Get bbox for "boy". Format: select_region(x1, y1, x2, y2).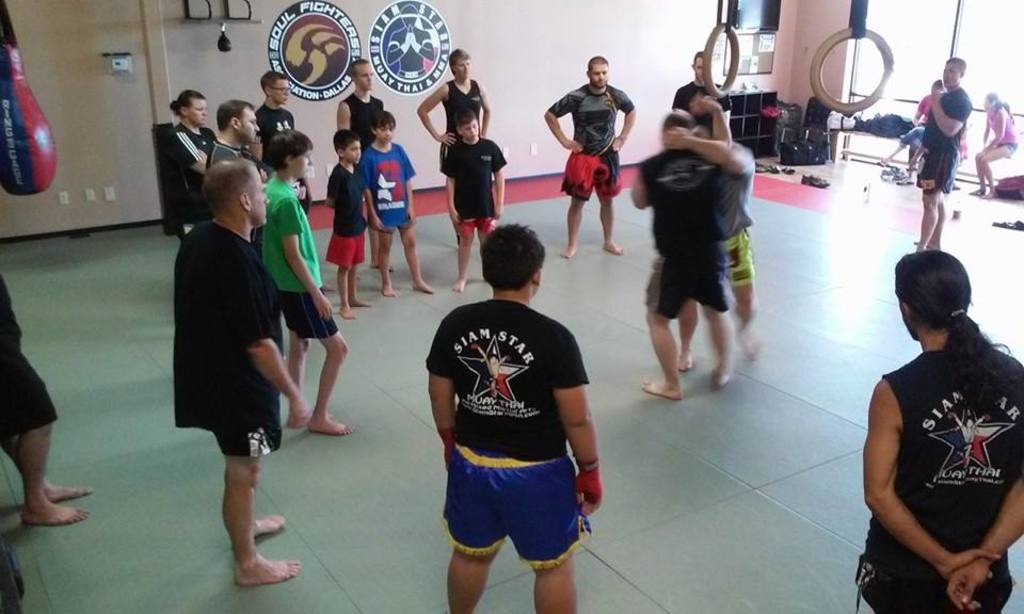
select_region(414, 239, 620, 611).
